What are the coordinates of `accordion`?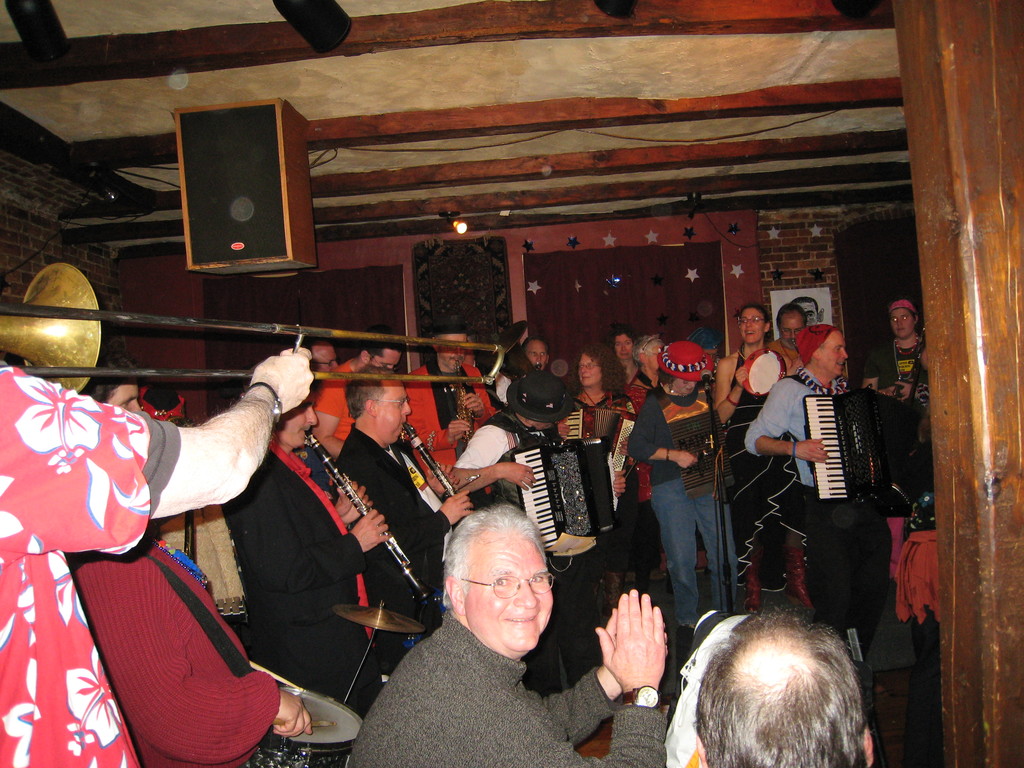
pyautogui.locateOnScreen(531, 430, 619, 566).
